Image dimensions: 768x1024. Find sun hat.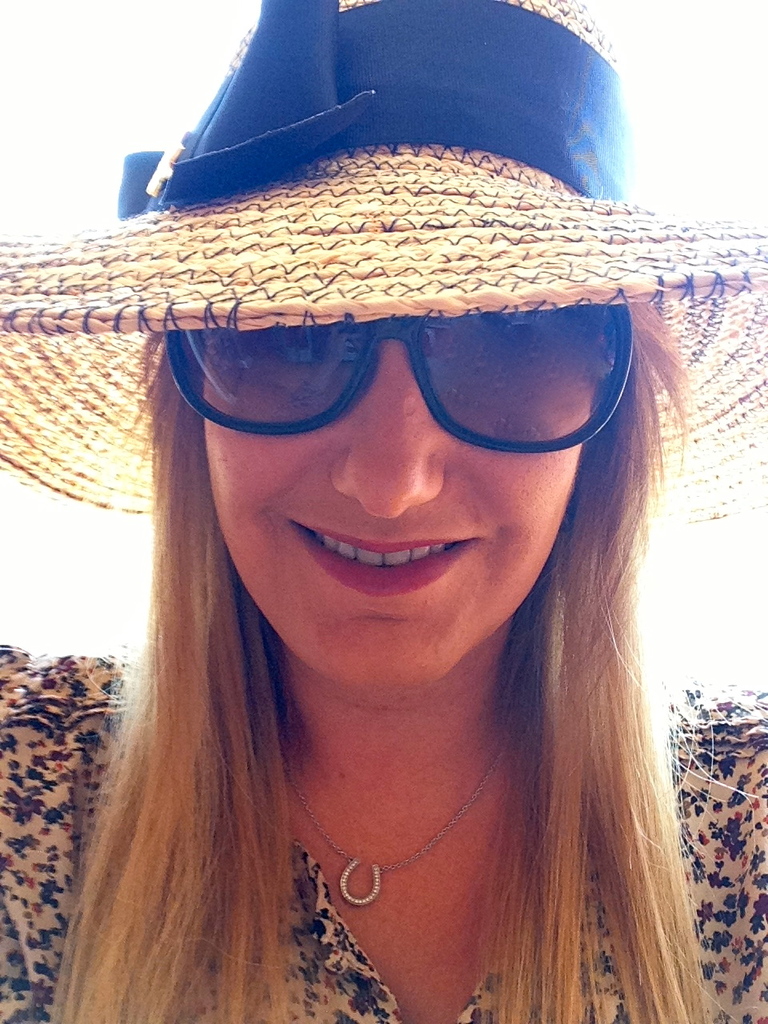
0,0,767,529.
